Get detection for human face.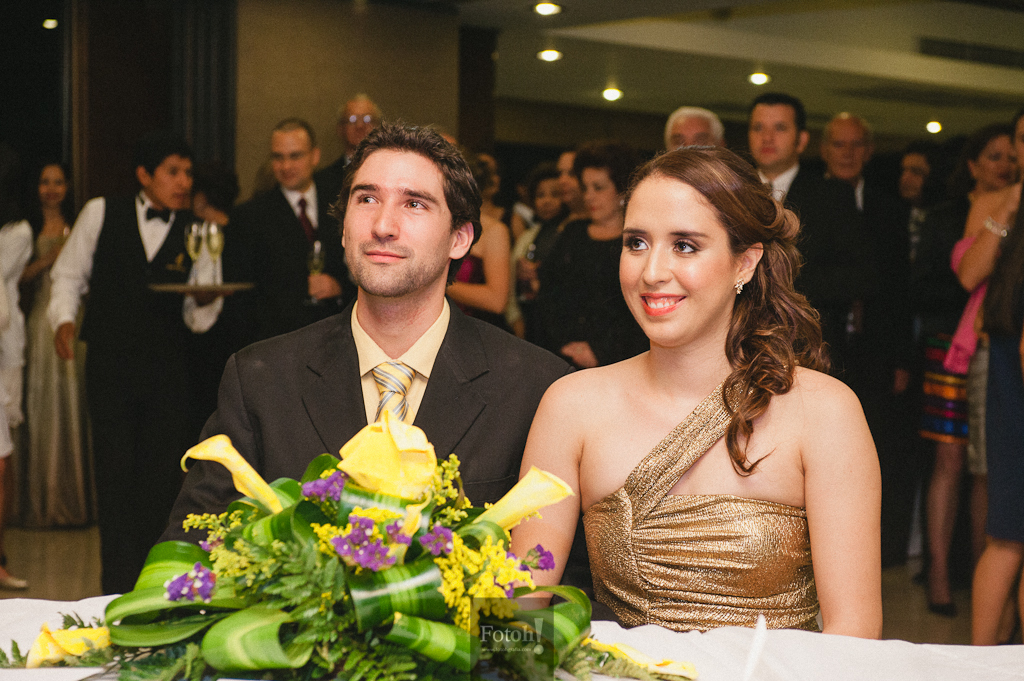
Detection: (146, 158, 196, 206).
